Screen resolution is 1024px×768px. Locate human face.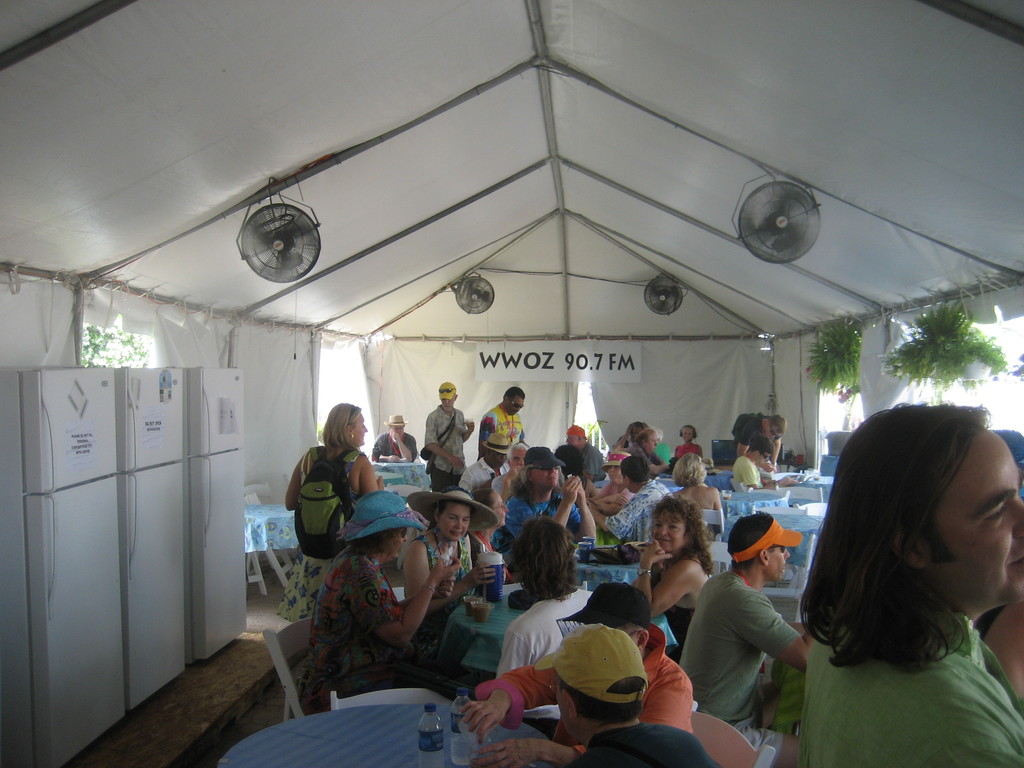
{"left": 646, "top": 431, "right": 660, "bottom": 455}.
